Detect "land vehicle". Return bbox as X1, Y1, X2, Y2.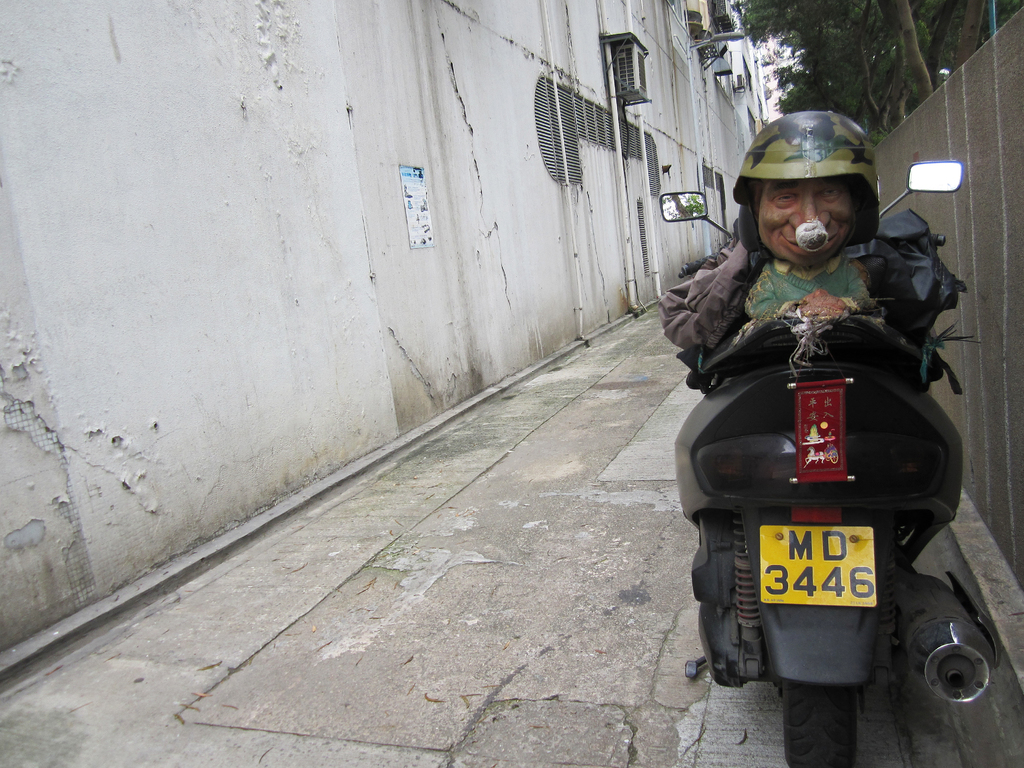
683, 260, 995, 763.
